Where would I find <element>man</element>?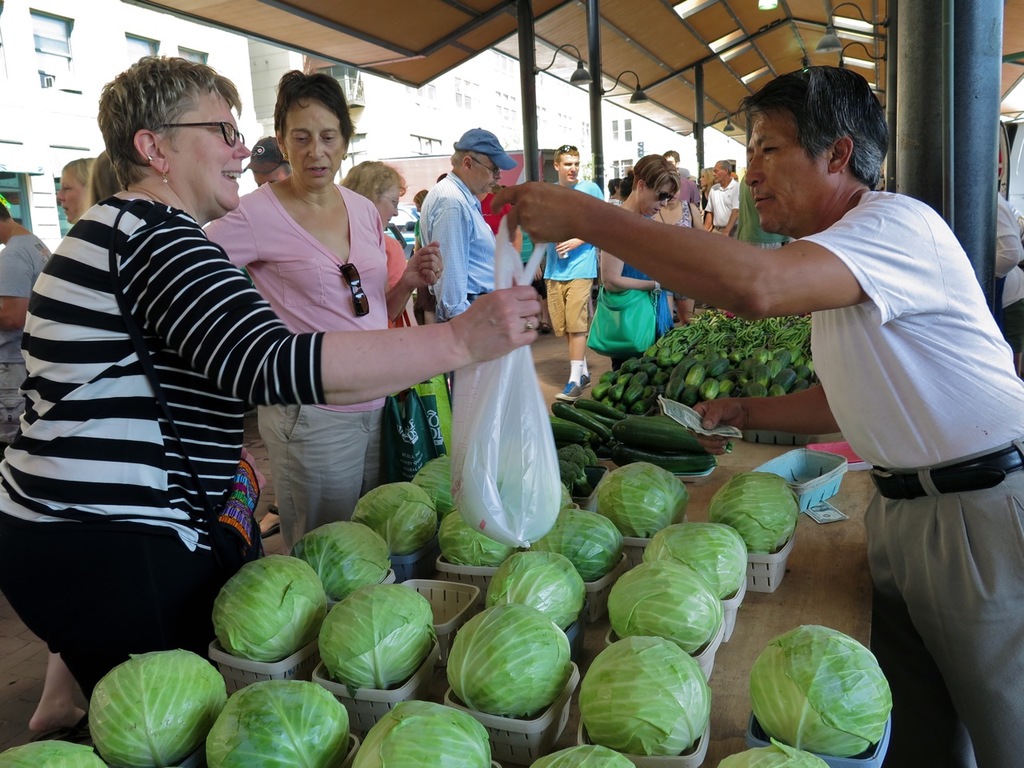
At <box>541,141,606,403</box>.
